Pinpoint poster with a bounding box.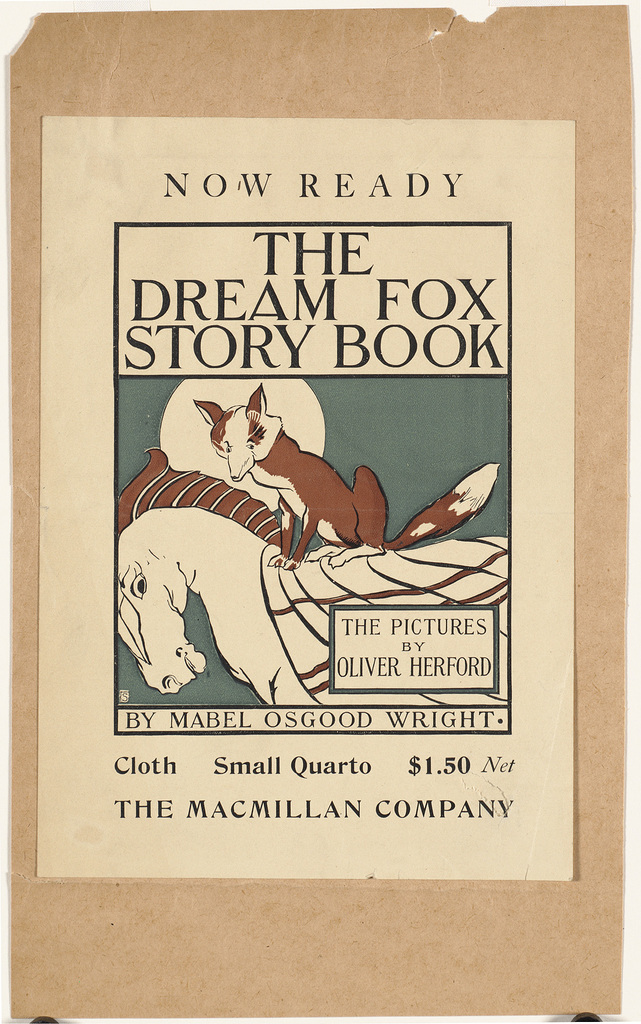
[0, 0, 640, 1023].
